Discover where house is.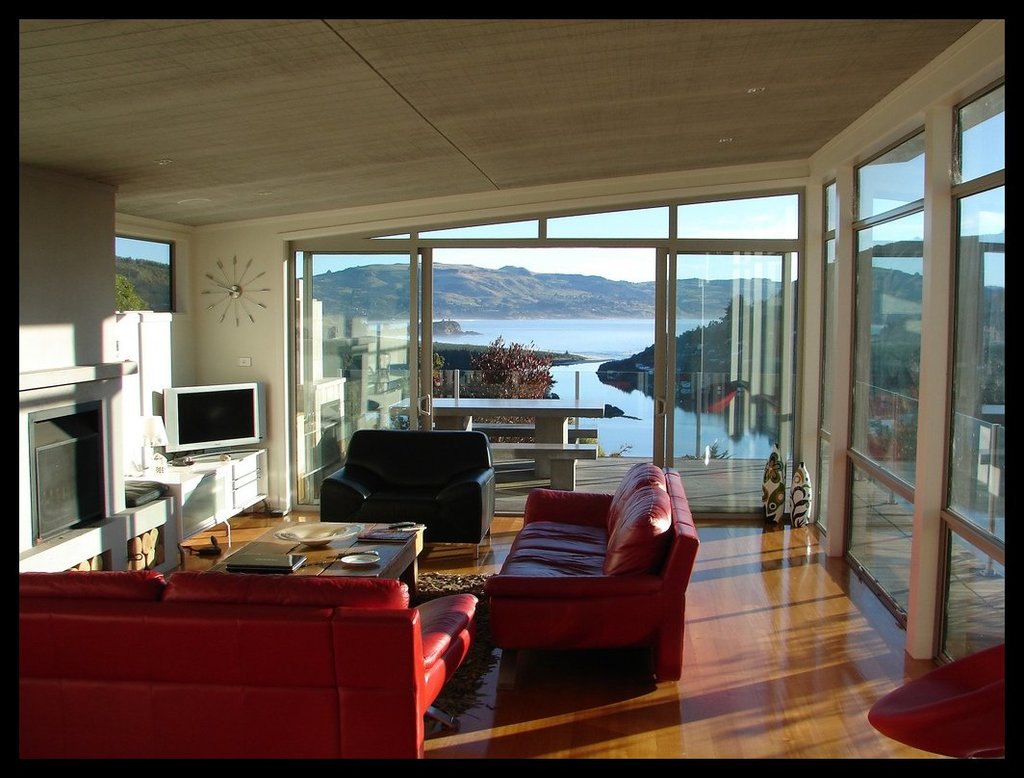
Discovered at bbox(6, 50, 969, 748).
